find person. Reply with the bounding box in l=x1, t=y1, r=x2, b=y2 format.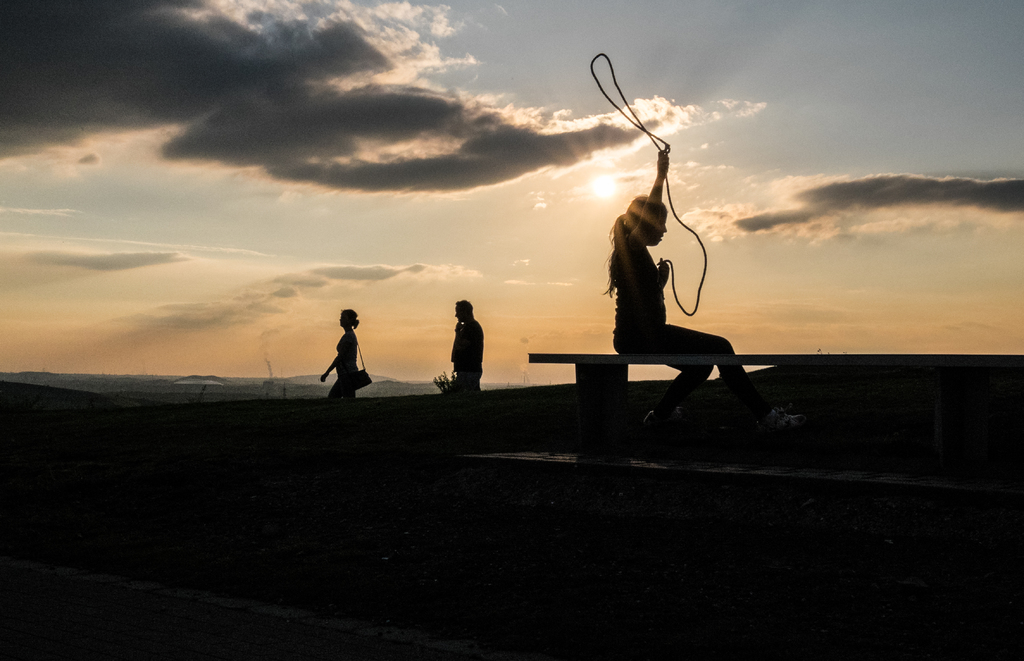
l=611, t=149, r=807, b=436.
